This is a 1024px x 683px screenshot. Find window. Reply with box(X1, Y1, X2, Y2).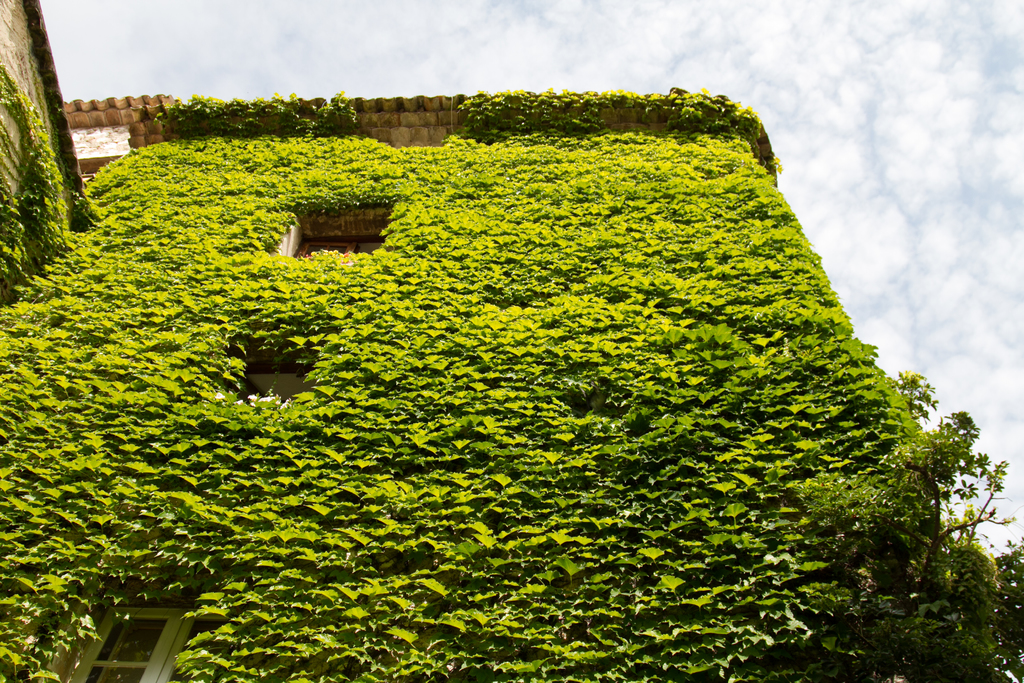
box(292, 235, 381, 260).
